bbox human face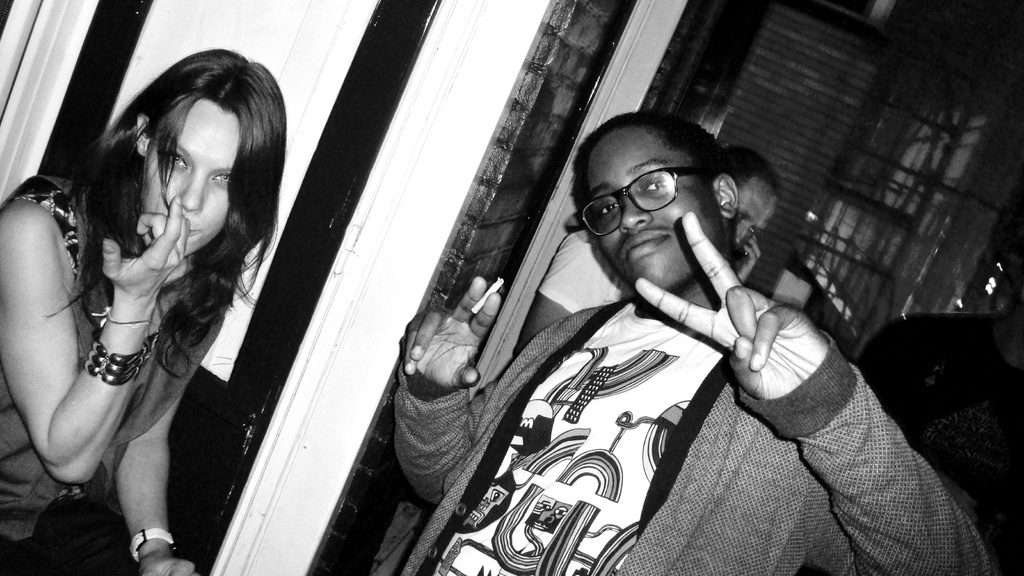
bbox(733, 181, 777, 250)
